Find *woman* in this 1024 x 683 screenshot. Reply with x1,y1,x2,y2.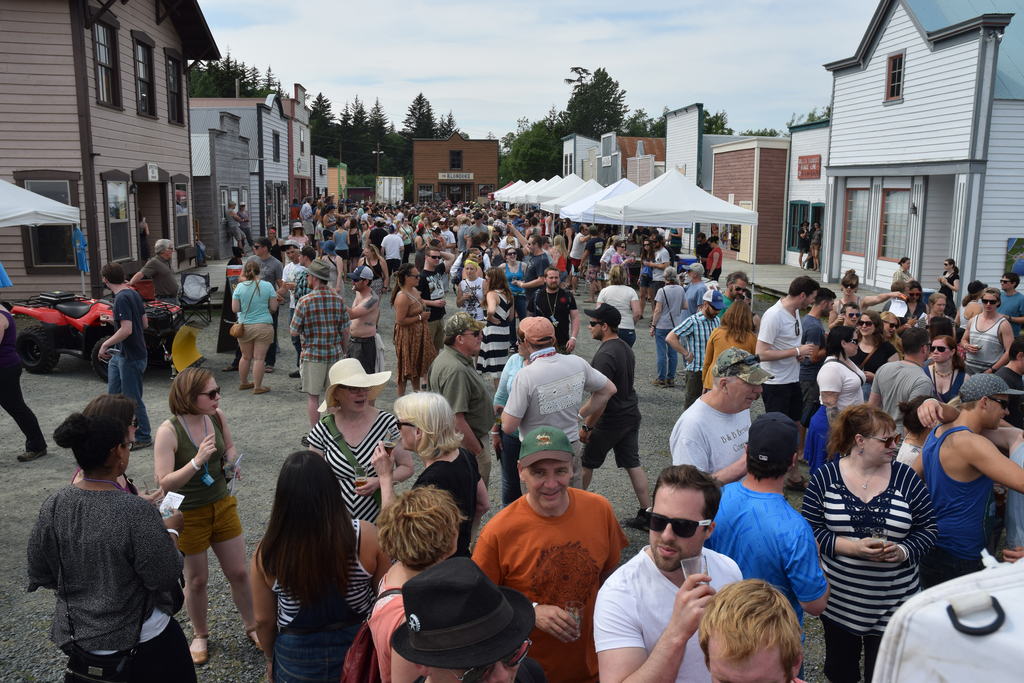
803,399,936,682.
